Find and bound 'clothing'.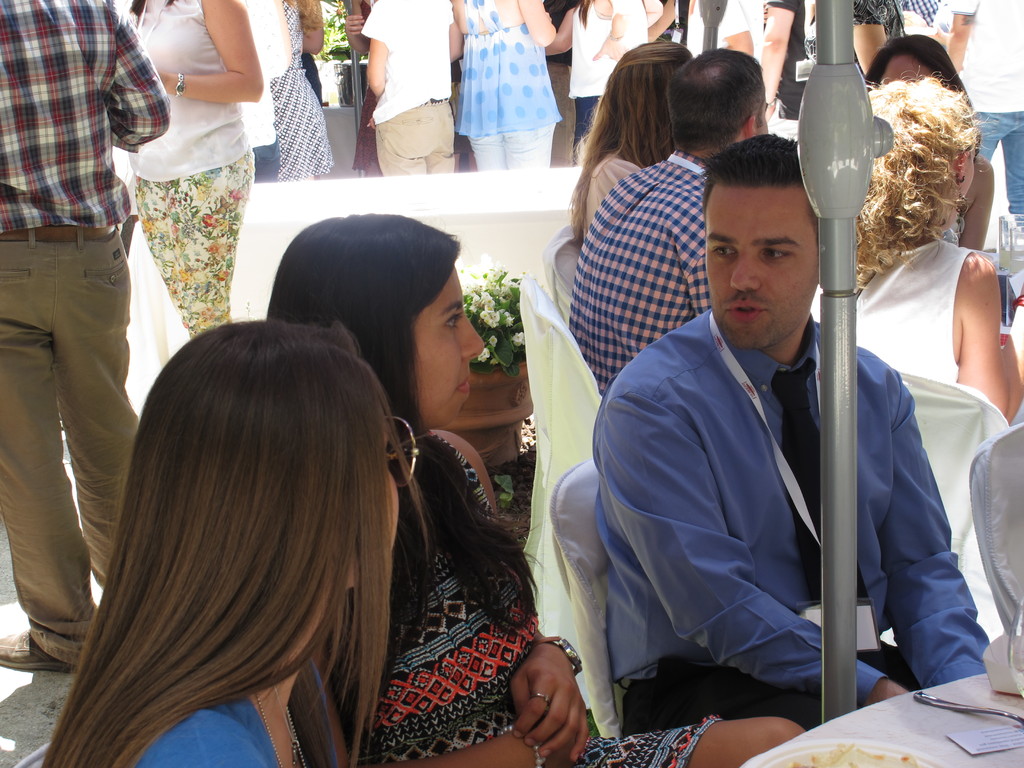
Bound: locate(950, 6, 1023, 236).
